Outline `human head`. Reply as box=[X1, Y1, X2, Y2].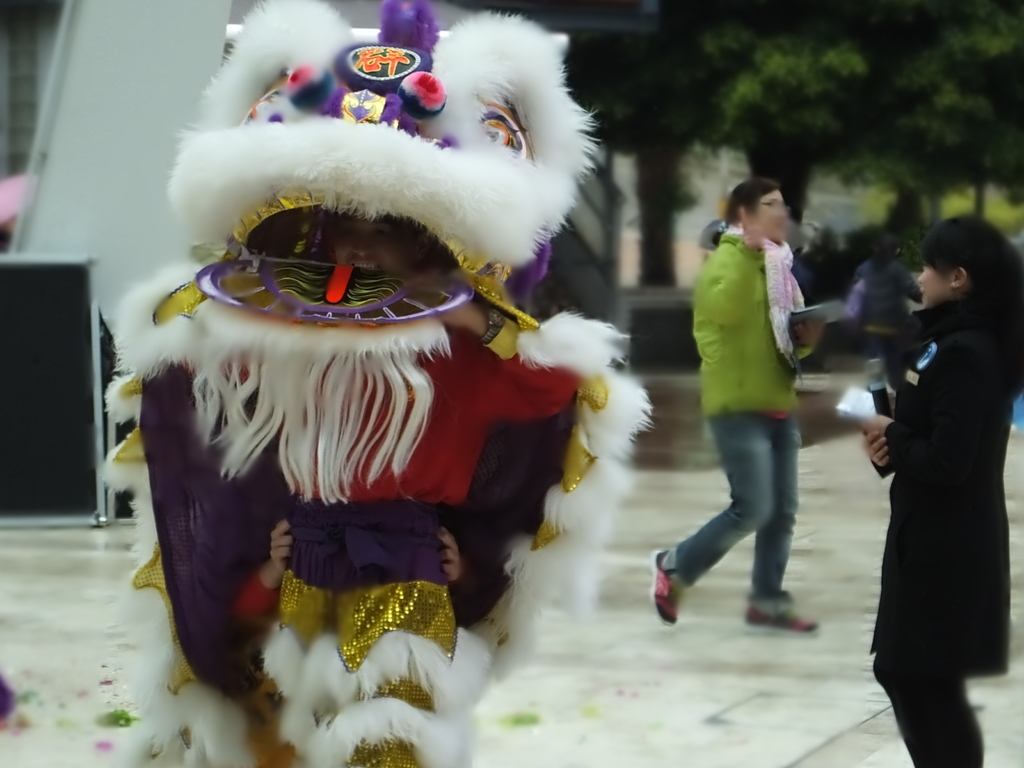
box=[330, 206, 435, 275].
